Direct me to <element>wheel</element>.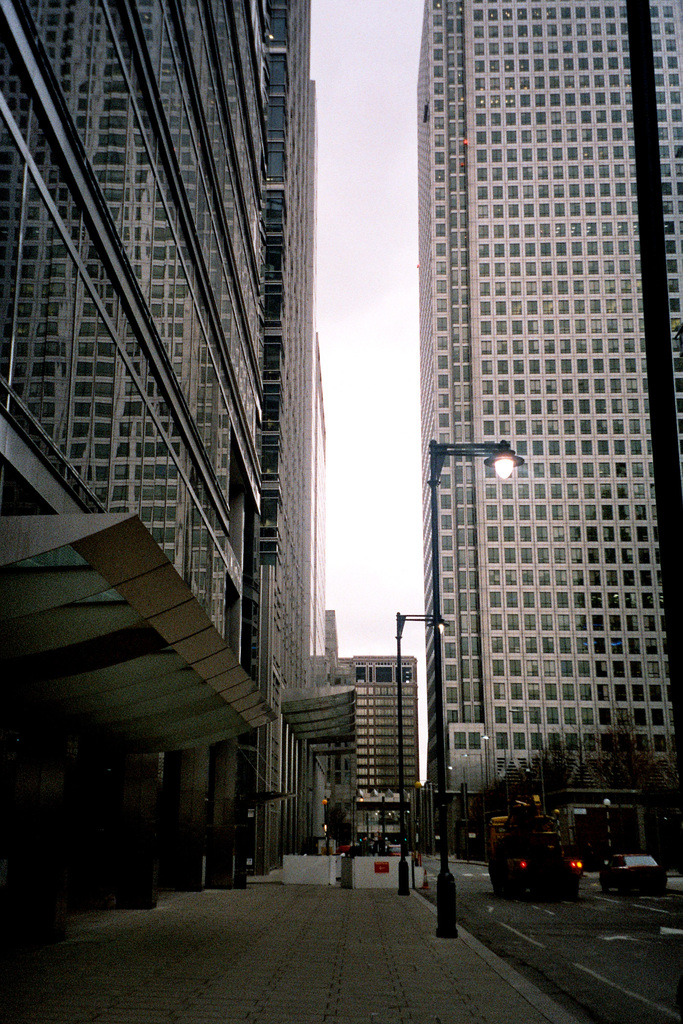
Direction: locate(620, 881, 630, 897).
